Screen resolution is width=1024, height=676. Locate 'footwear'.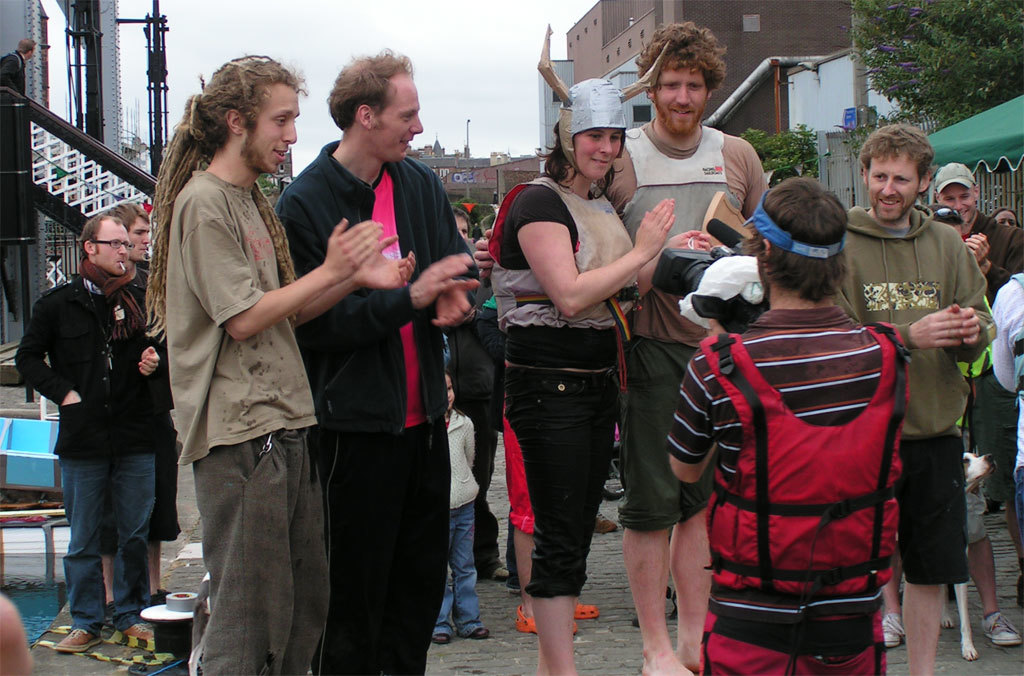
bbox(429, 633, 453, 646).
